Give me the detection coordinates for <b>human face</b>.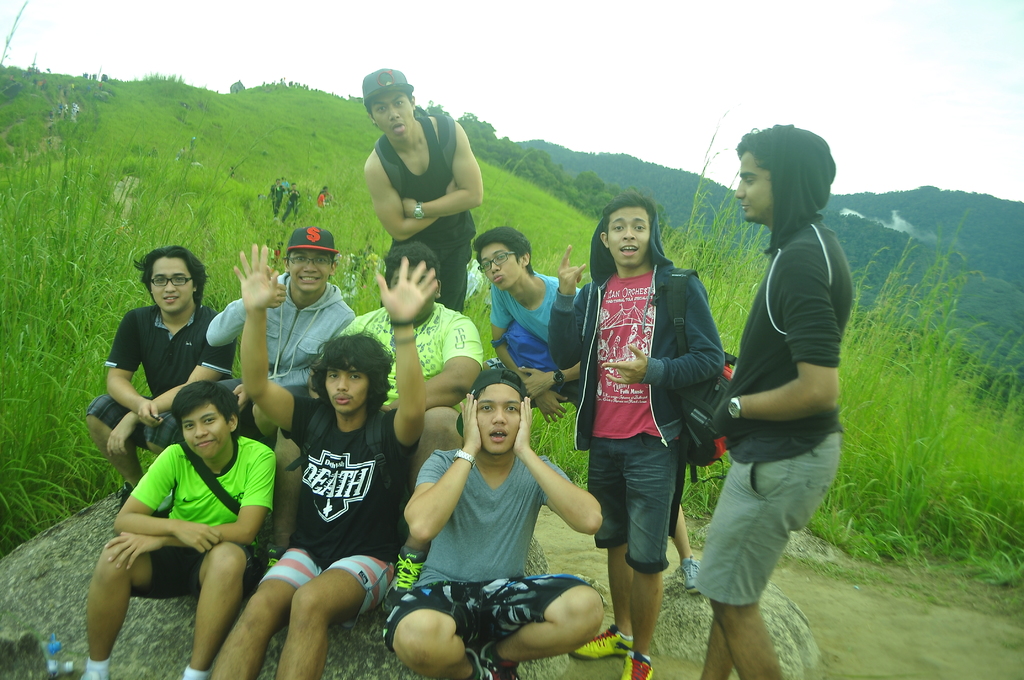
region(477, 245, 525, 291).
